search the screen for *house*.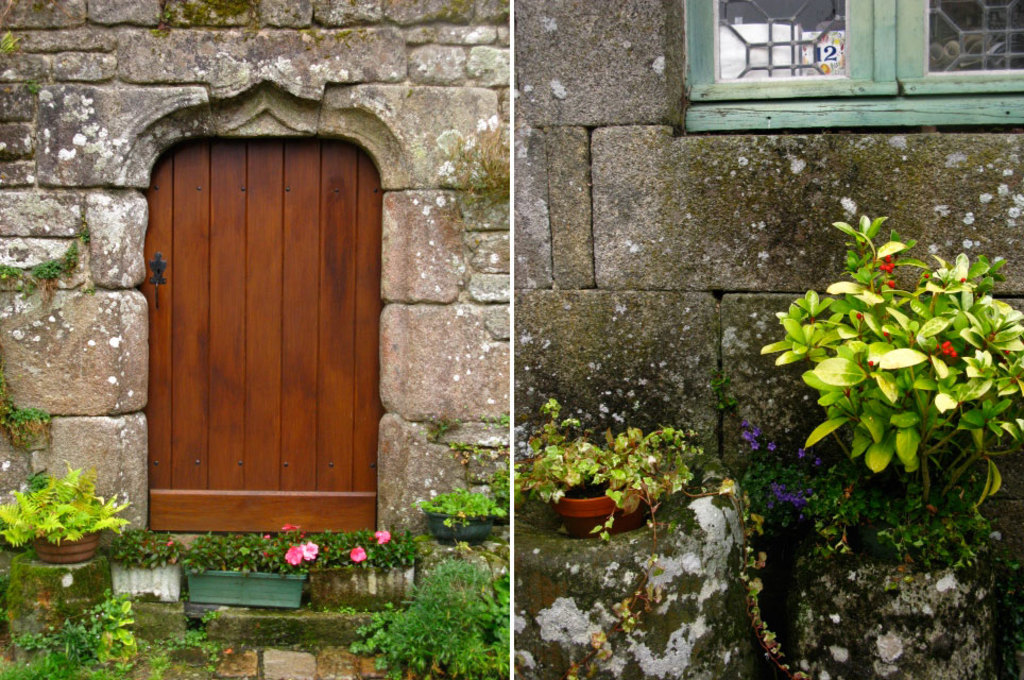
Found at (513,0,1023,679).
